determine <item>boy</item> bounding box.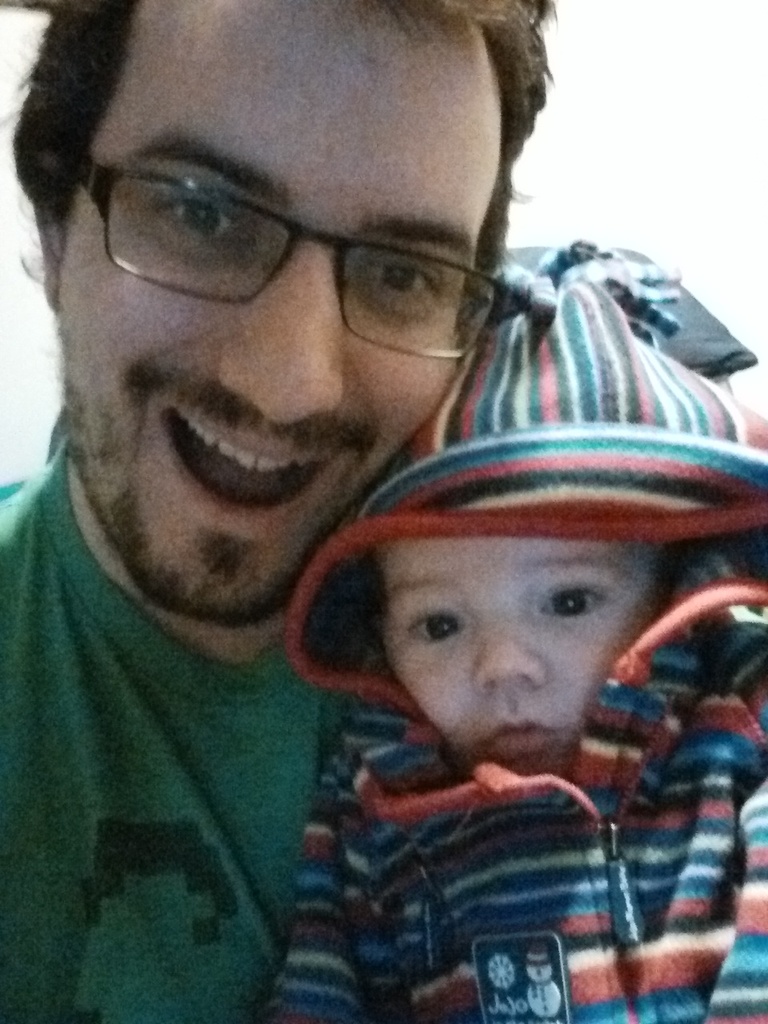
Determined: 276,279,767,1023.
